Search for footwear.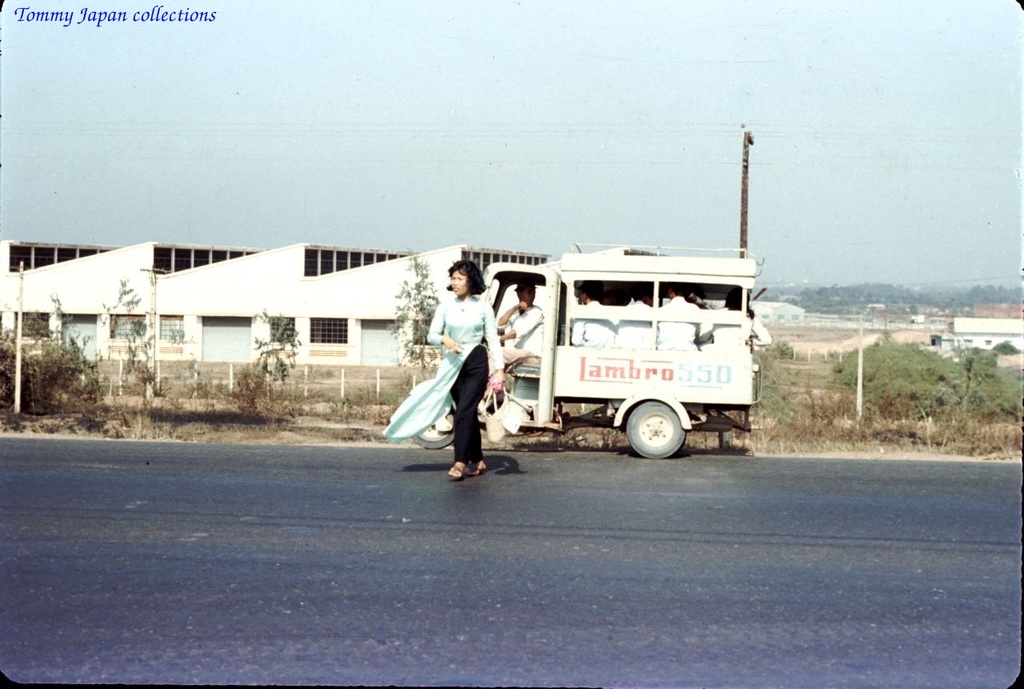
Found at 474,458,487,475.
